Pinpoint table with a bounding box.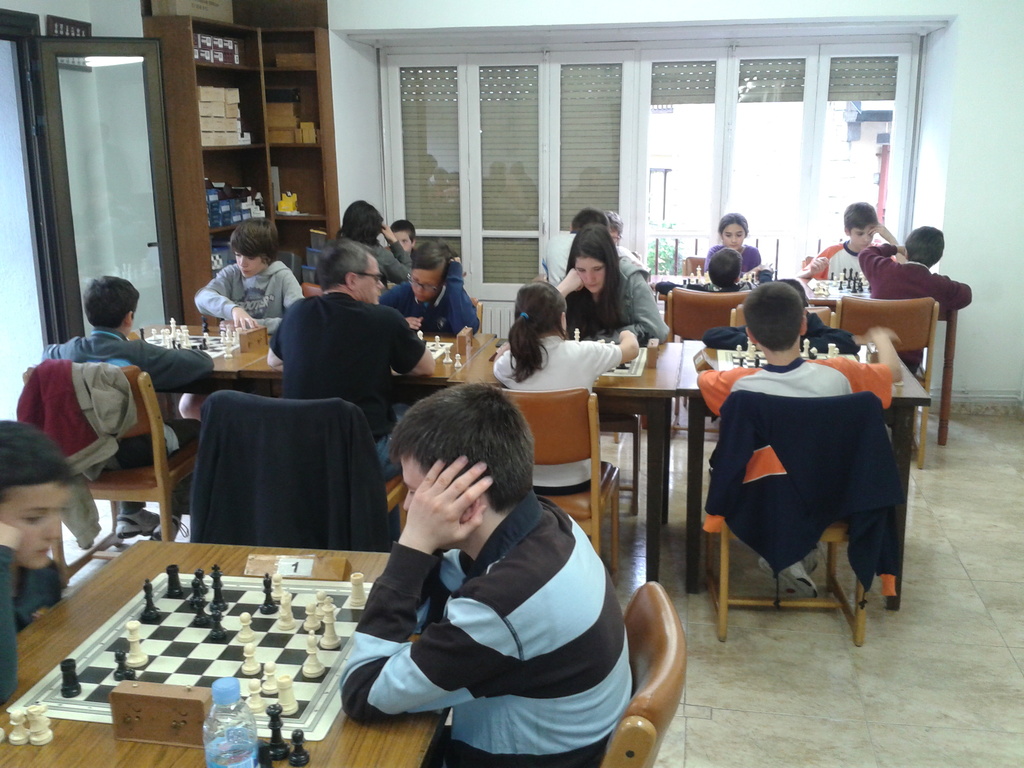
crop(13, 521, 404, 759).
